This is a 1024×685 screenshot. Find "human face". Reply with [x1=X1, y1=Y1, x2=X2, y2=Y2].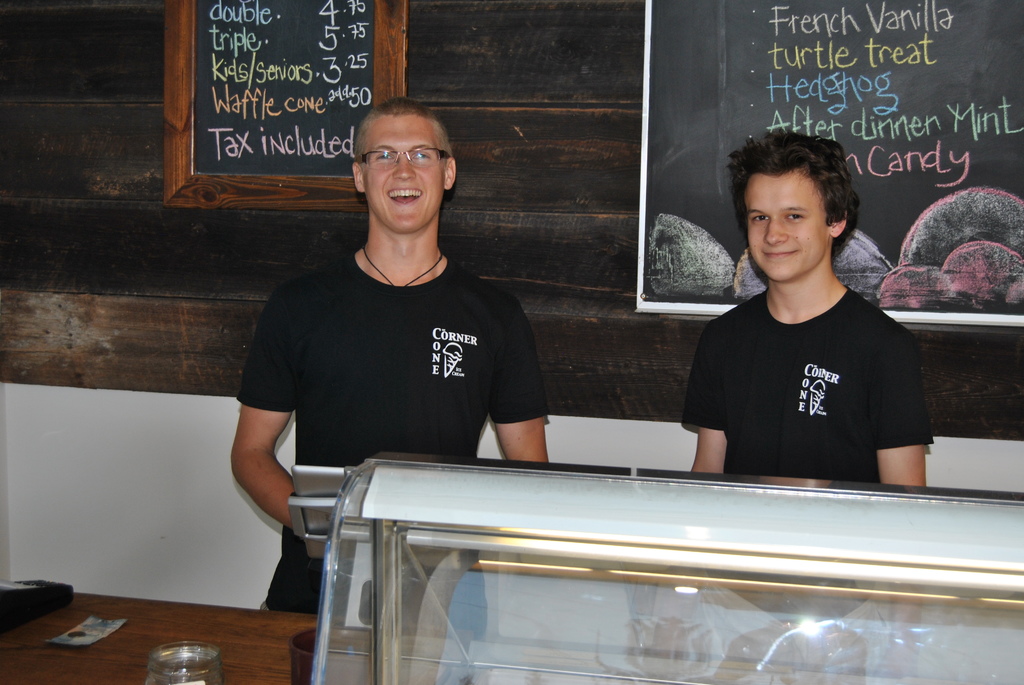
[x1=739, y1=168, x2=838, y2=283].
